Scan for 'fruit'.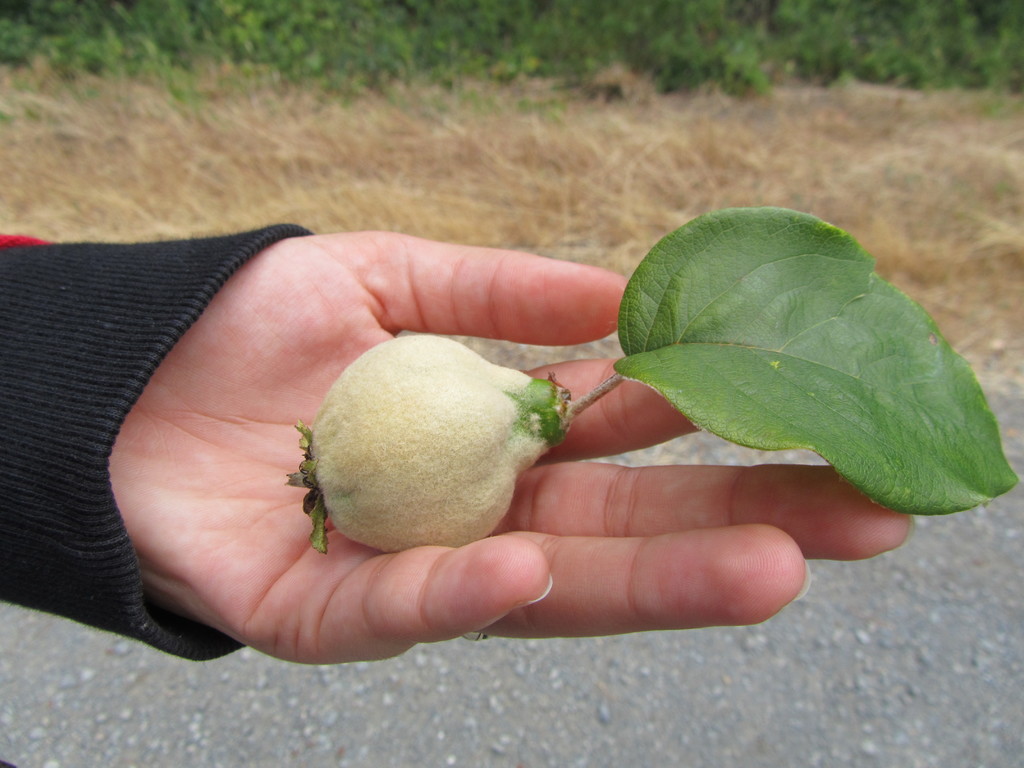
Scan result: box=[295, 339, 565, 568].
